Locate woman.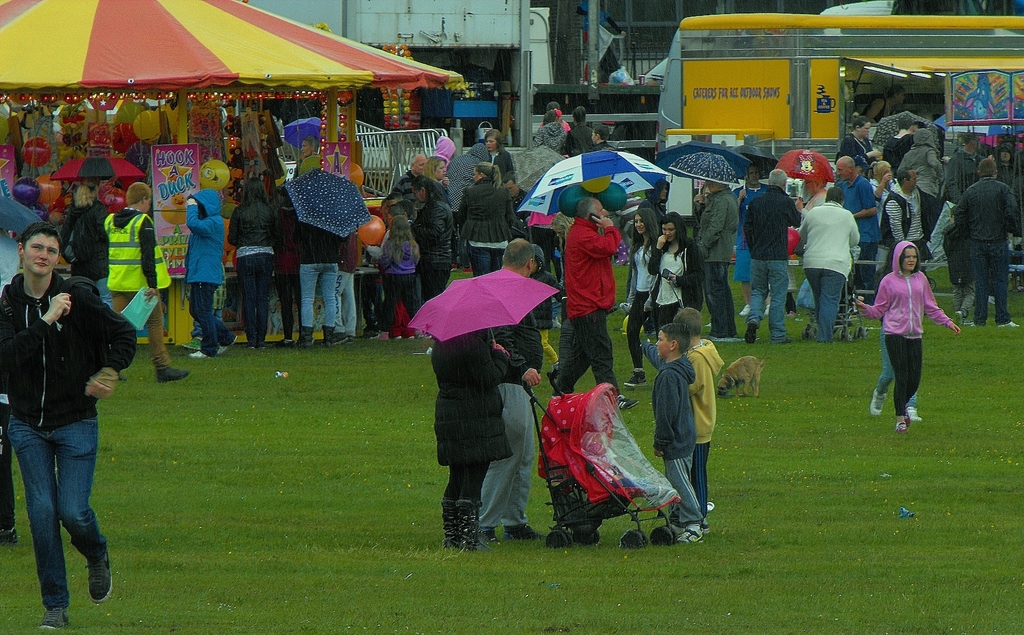
Bounding box: (486,123,519,224).
